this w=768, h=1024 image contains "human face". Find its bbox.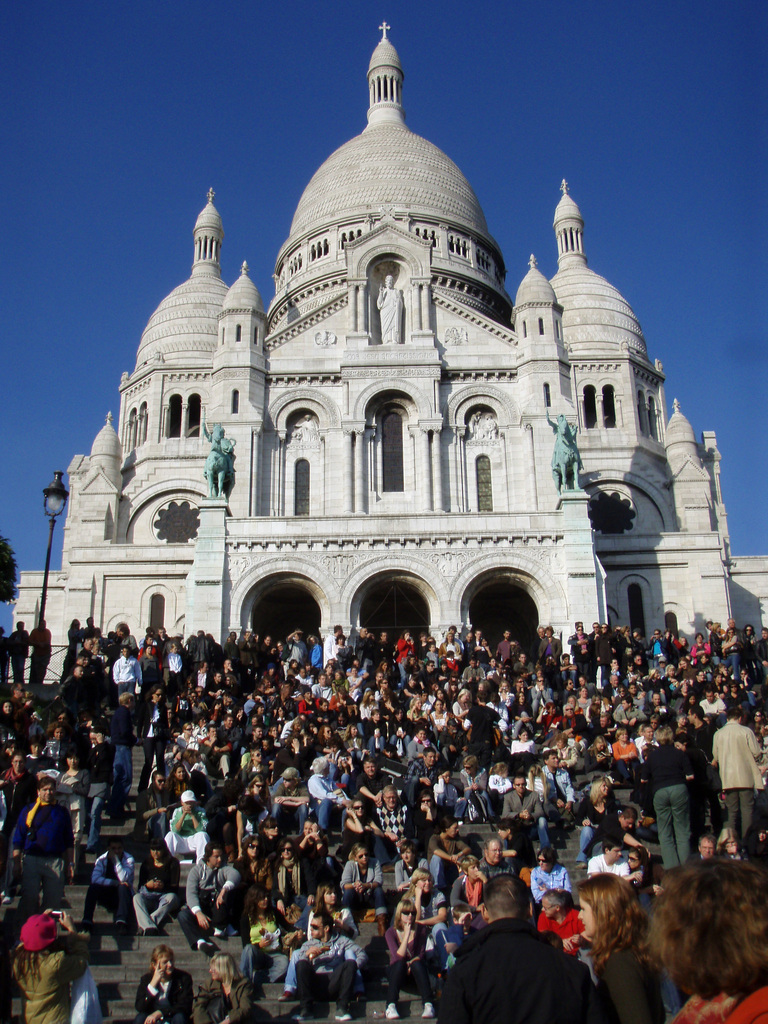
bbox=(151, 687, 163, 701).
